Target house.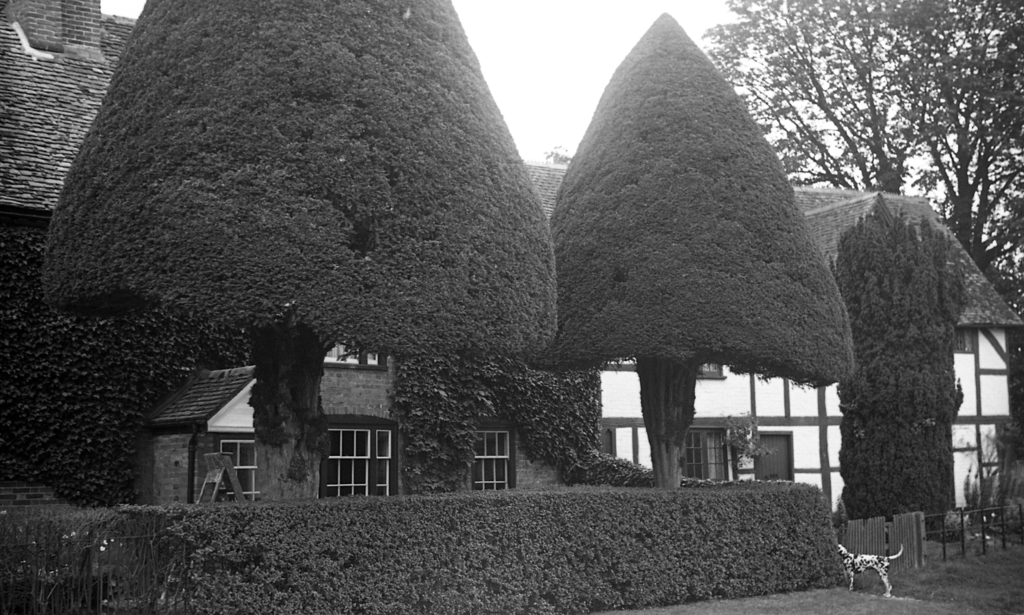
Target region: {"left": 141, "top": 181, "right": 1023, "bottom": 529}.
